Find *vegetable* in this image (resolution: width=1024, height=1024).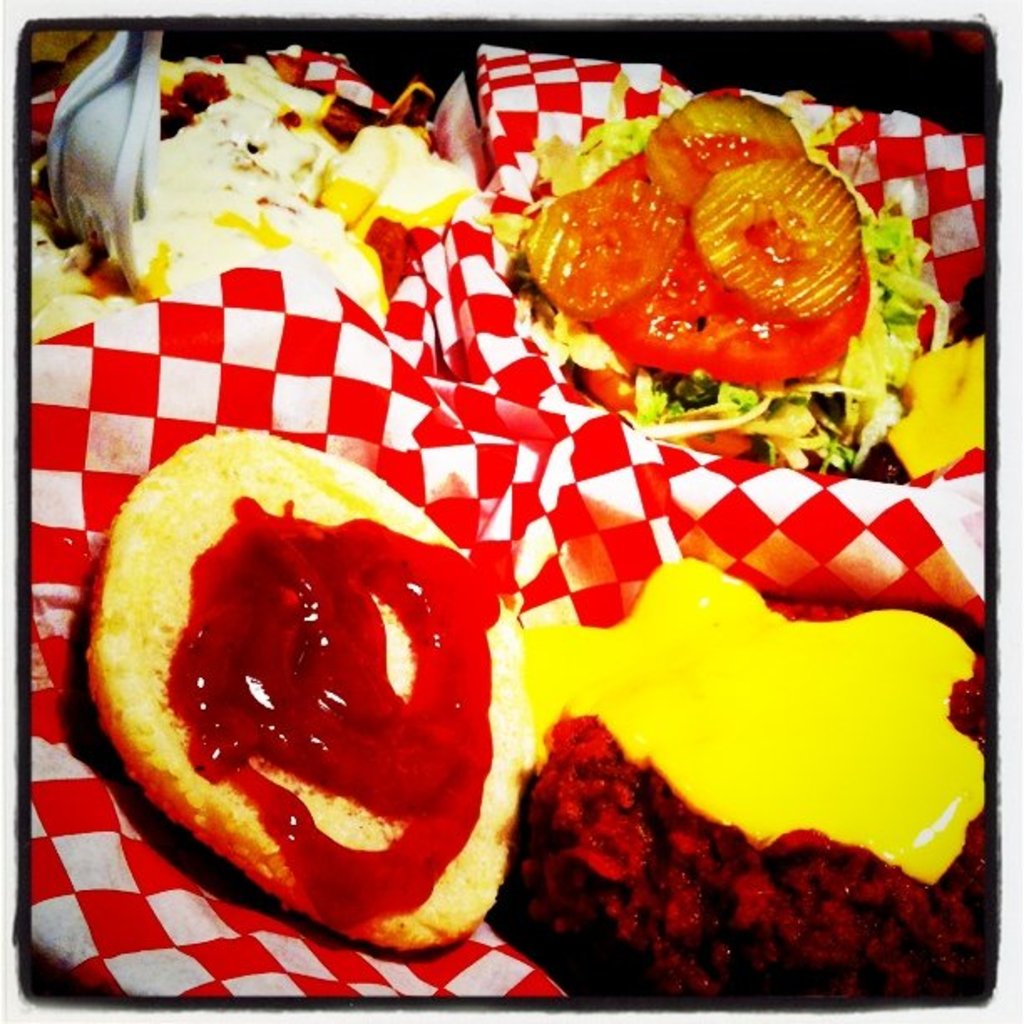
box(576, 85, 870, 383).
